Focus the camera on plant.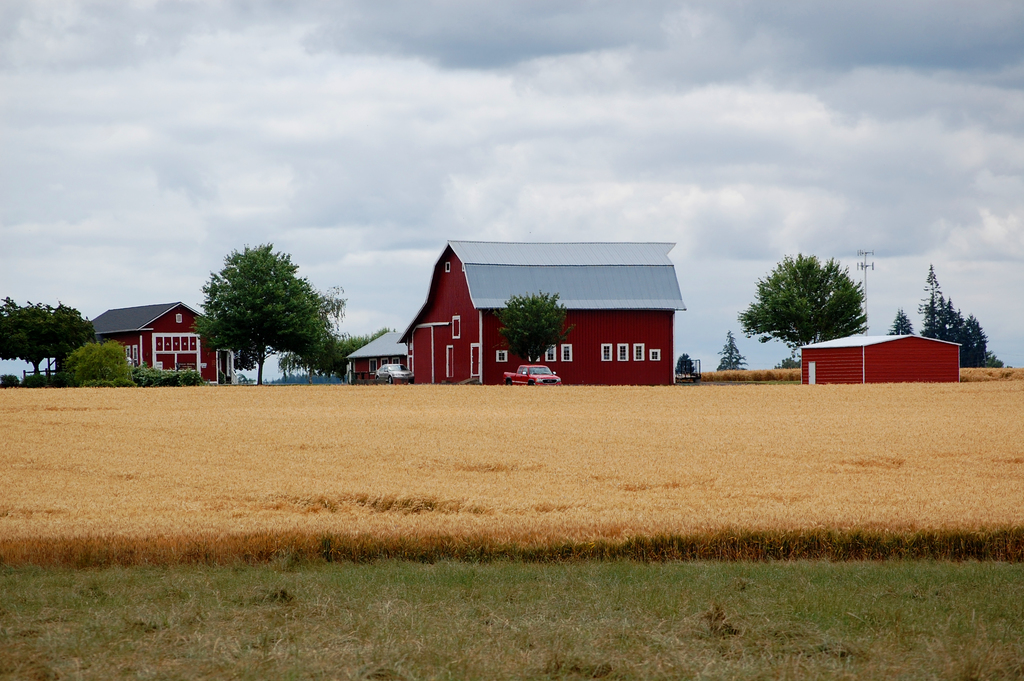
Focus region: Rect(367, 320, 398, 341).
